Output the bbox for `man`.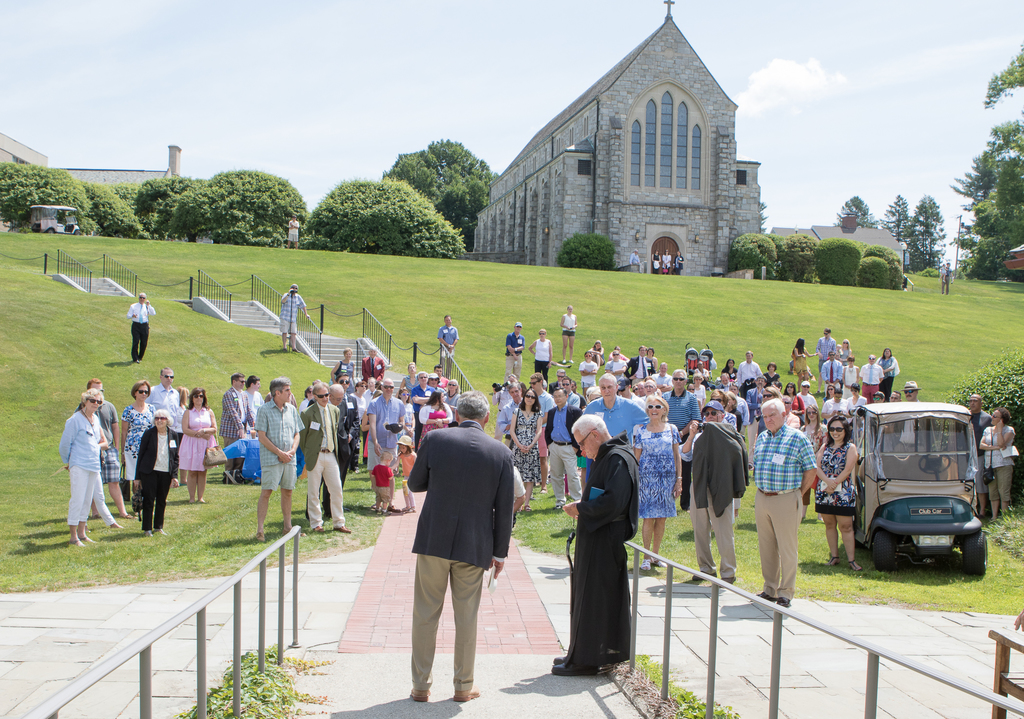
(left=556, top=413, right=639, bottom=673).
